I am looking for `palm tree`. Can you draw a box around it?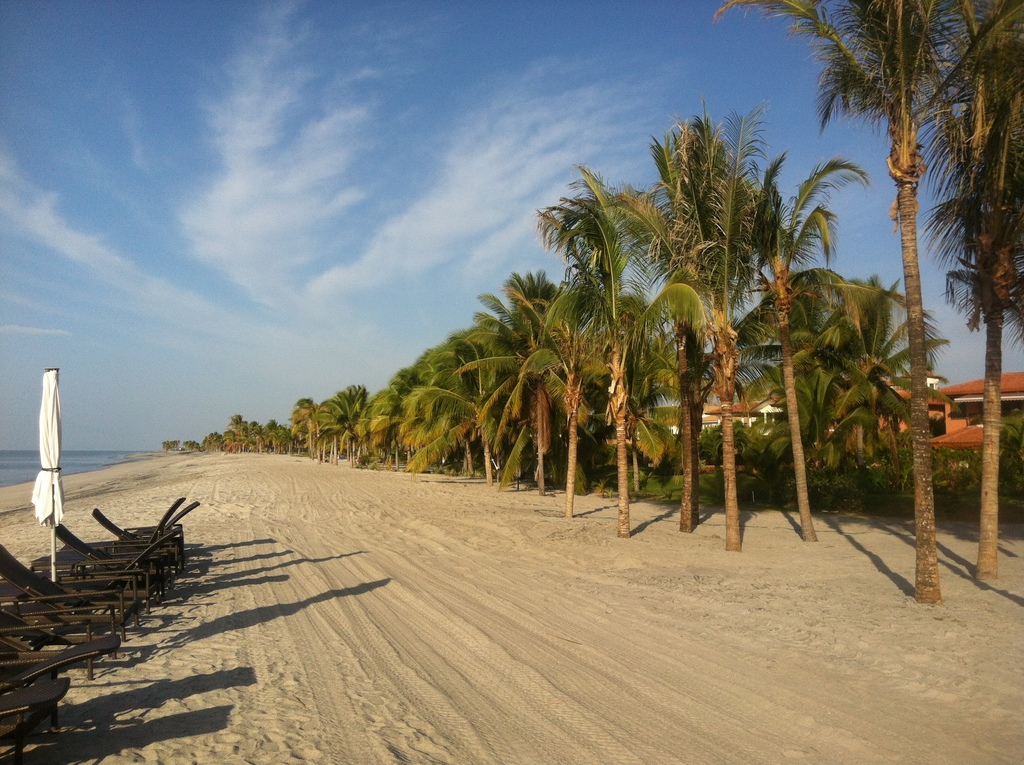
Sure, the bounding box is rect(522, 270, 628, 476).
